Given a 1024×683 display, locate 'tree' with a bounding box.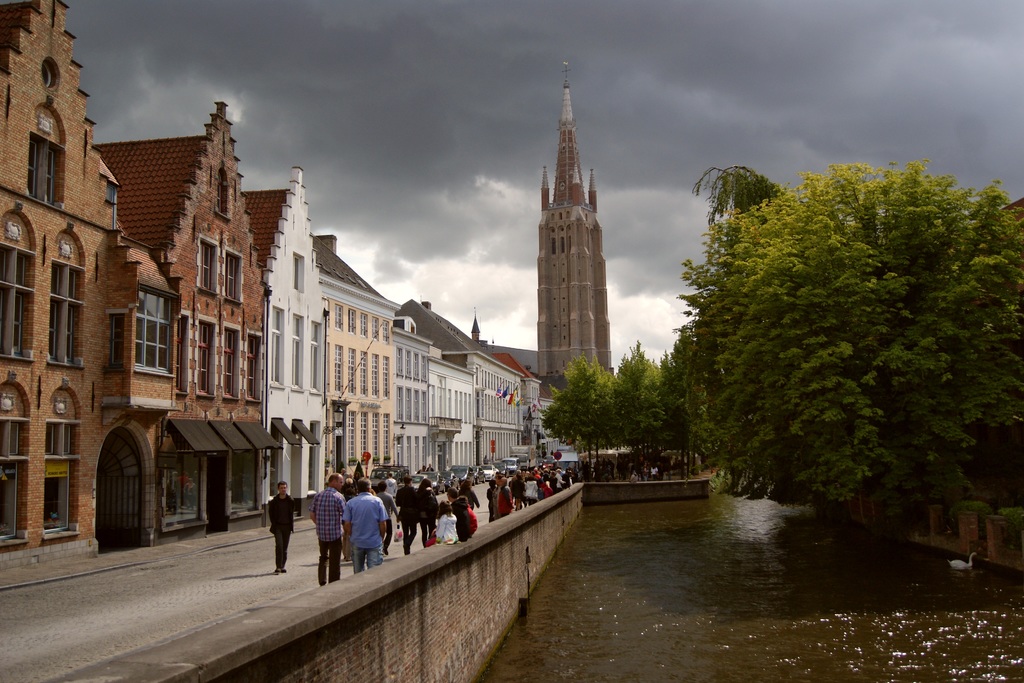
Located: bbox=(661, 158, 1023, 518).
